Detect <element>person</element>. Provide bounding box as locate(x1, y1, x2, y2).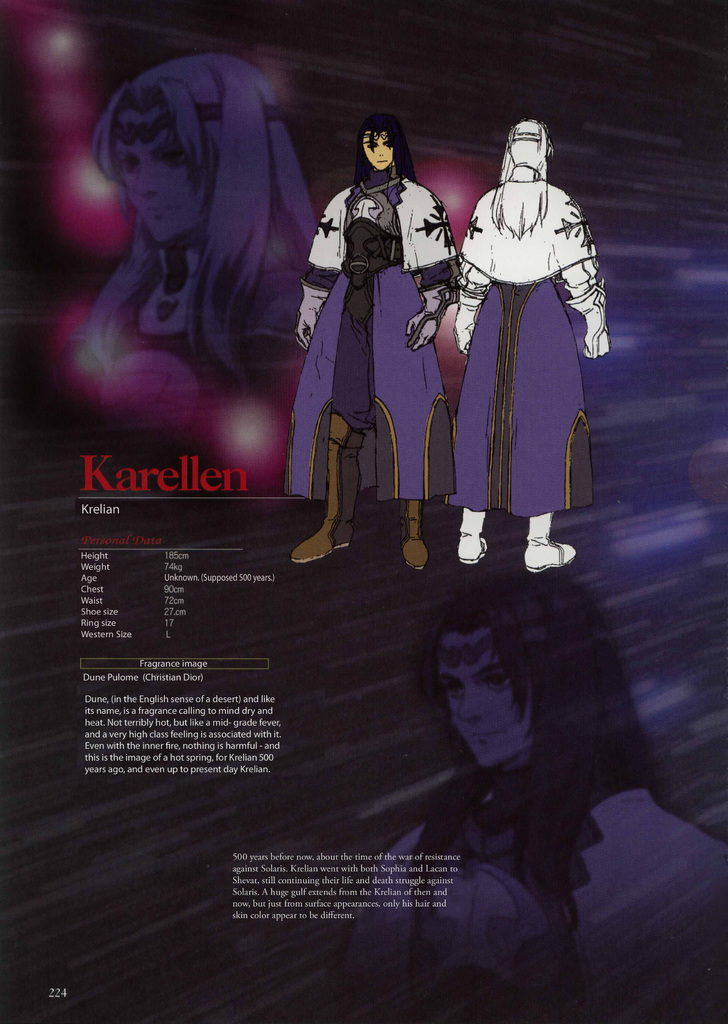
locate(75, 52, 320, 397).
